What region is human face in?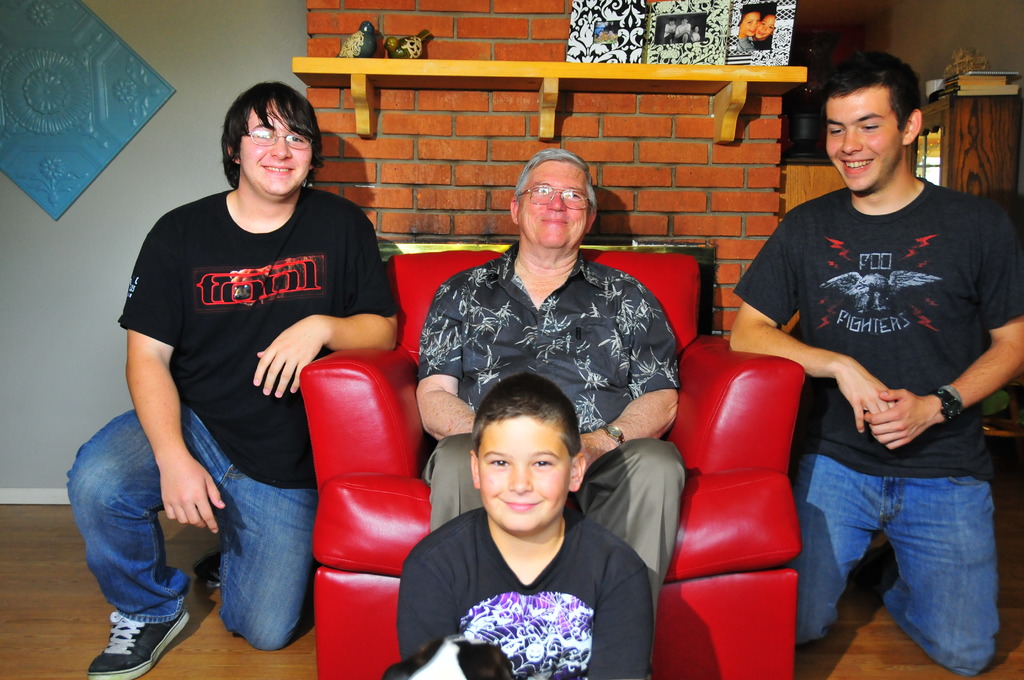
Rect(471, 416, 575, 539).
